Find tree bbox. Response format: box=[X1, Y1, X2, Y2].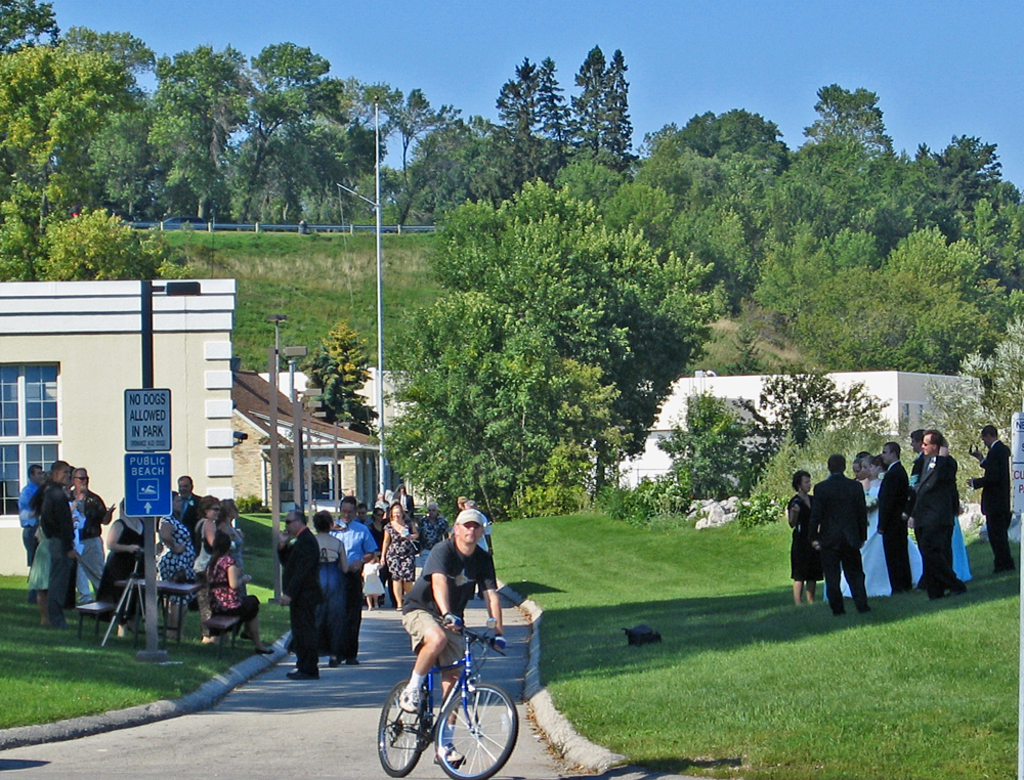
box=[751, 359, 899, 434].
